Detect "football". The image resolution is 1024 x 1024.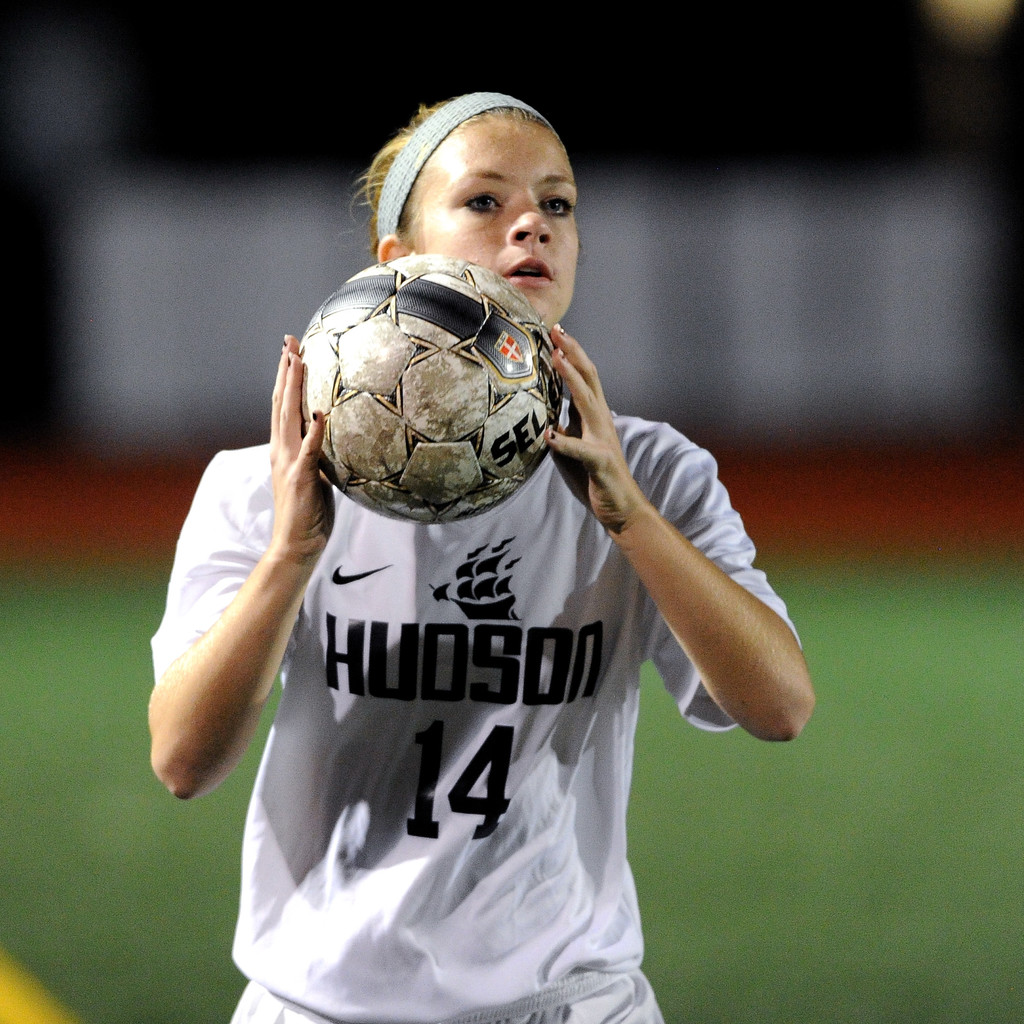
(284, 252, 571, 531).
